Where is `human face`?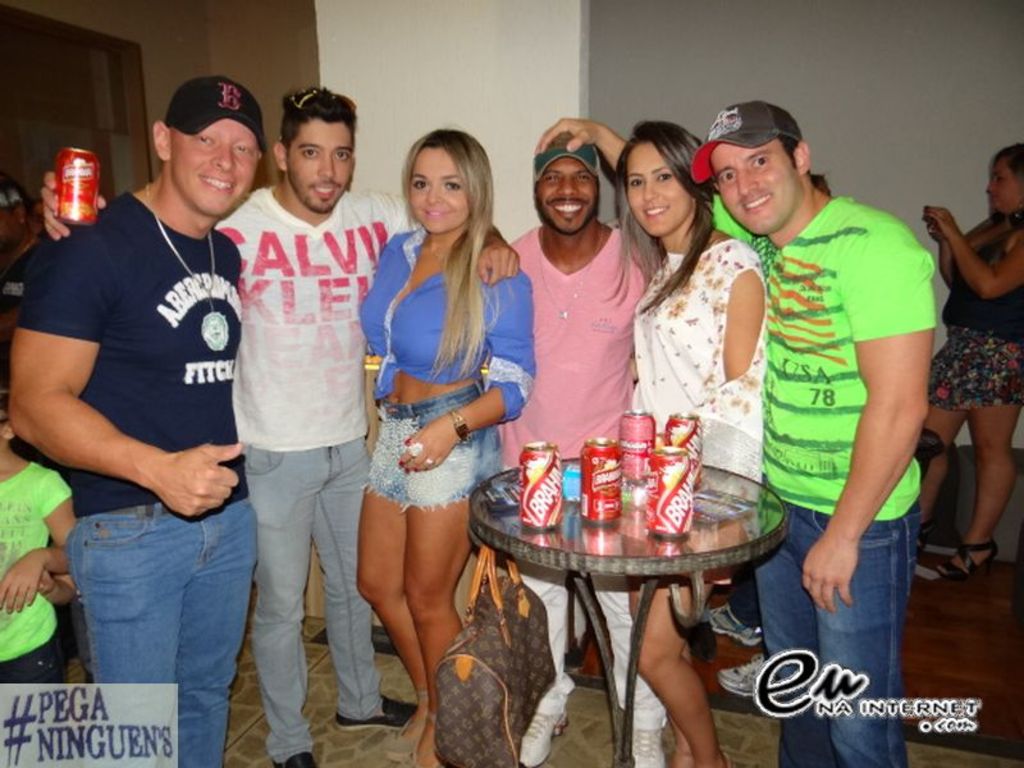
[288, 108, 351, 215].
